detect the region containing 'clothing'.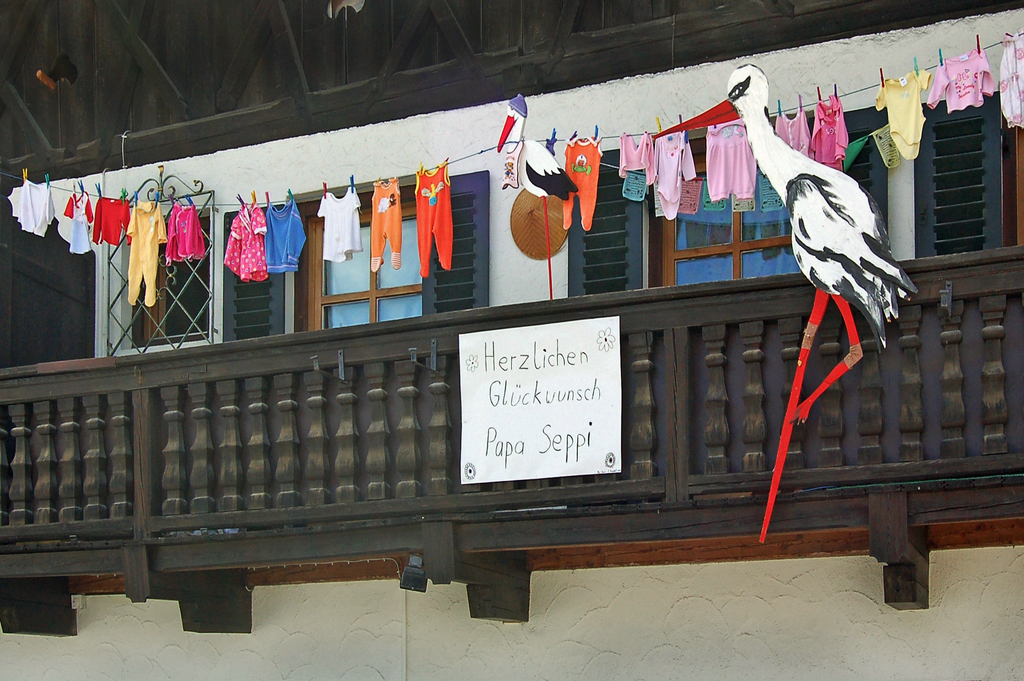
927, 57, 993, 116.
